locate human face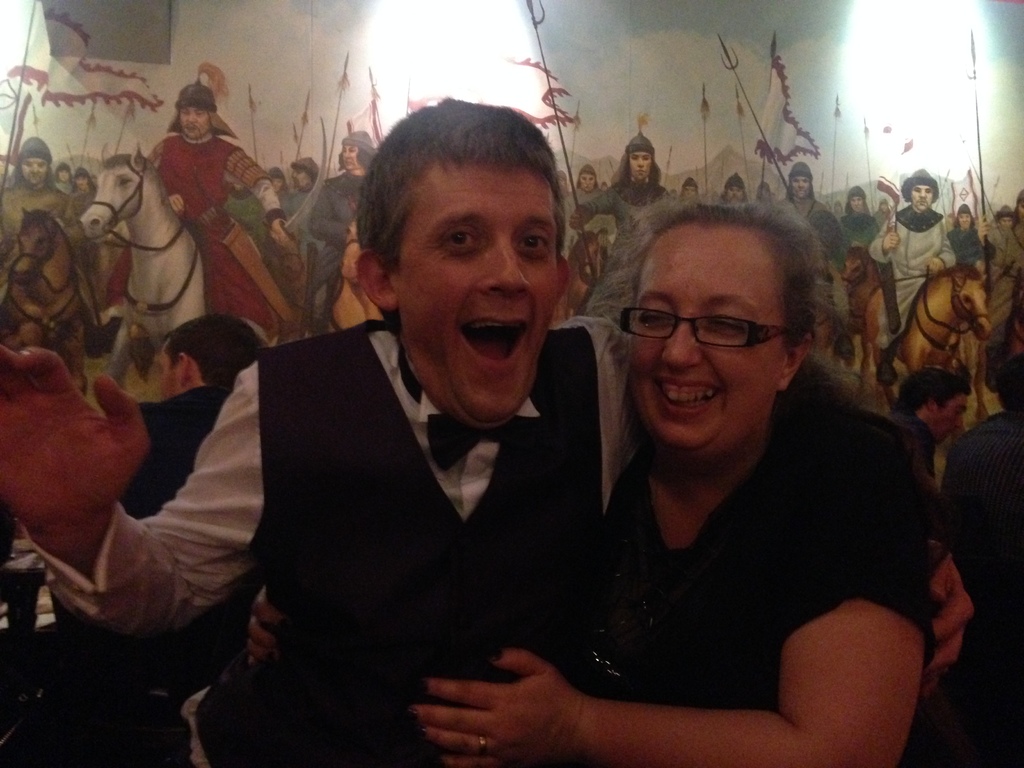
<box>76,175,90,190</box>
